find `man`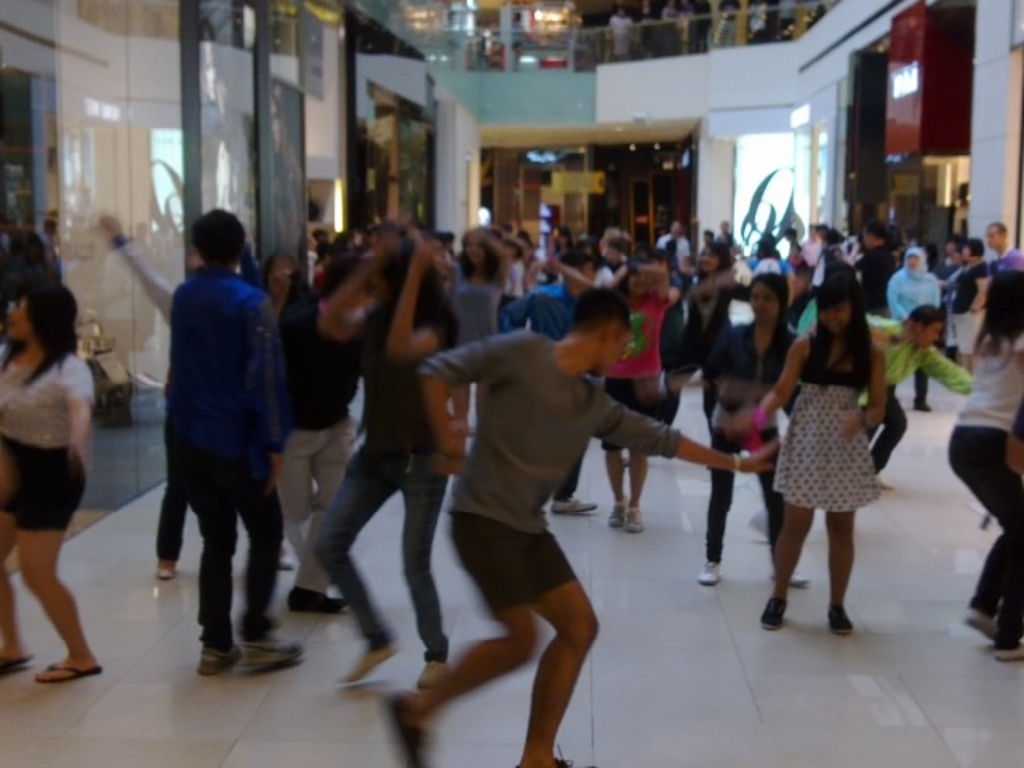
(162, 203, 306, 675)
